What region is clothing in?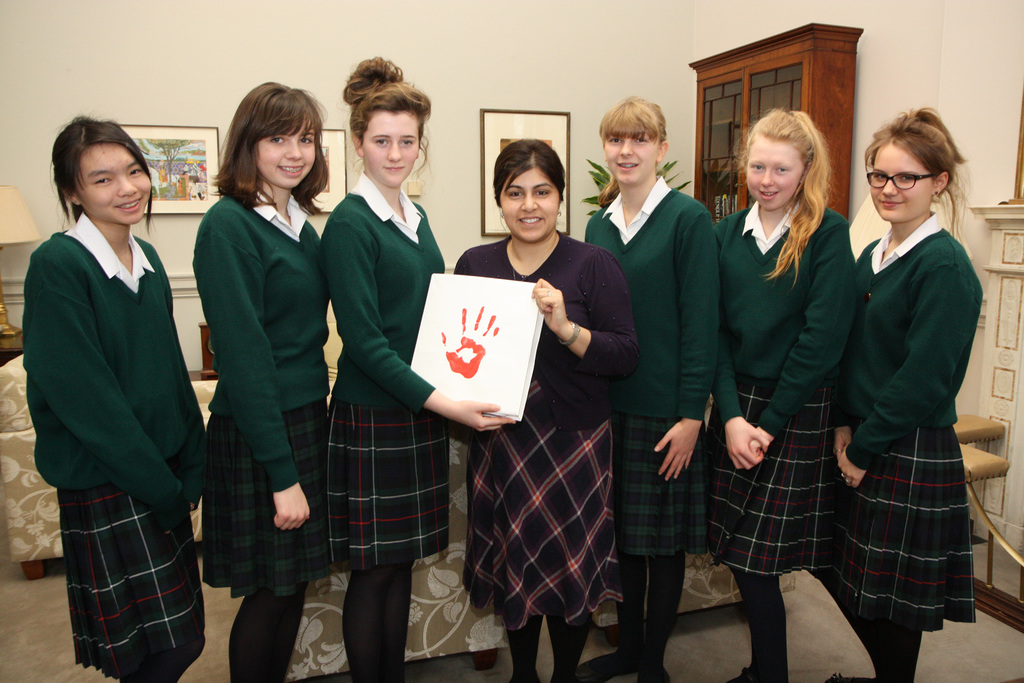
crop(20, 215, 214, 680).
